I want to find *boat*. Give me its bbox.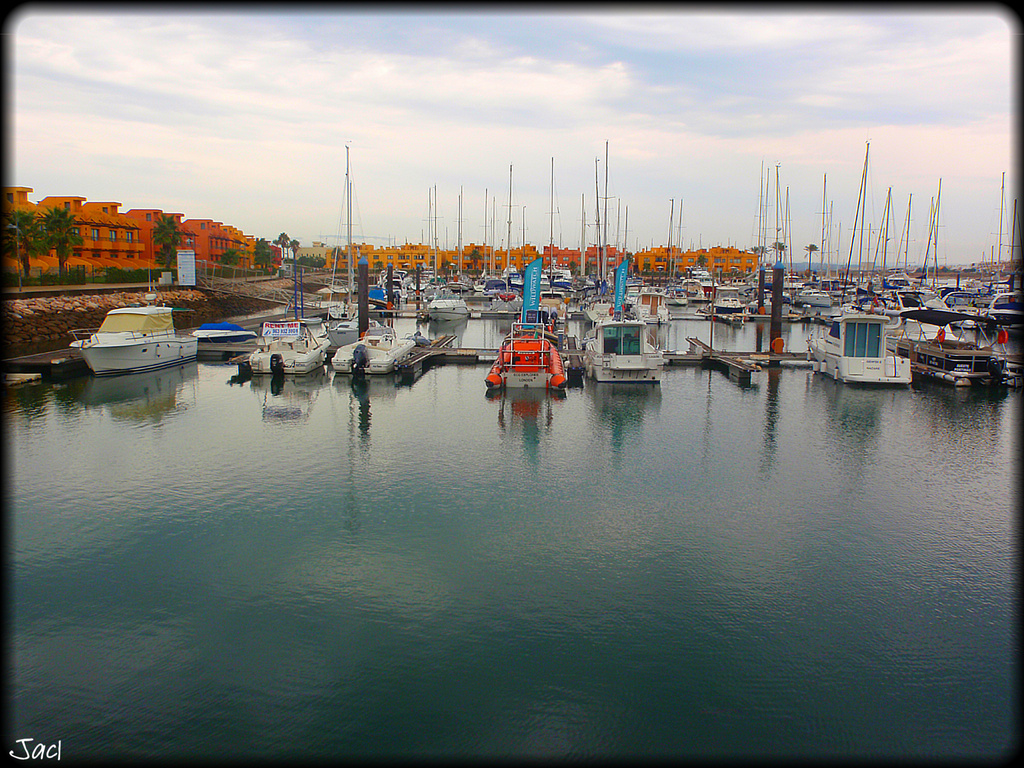
{"x1": 542, "y1": 148, "x2": 572, "y2": 308}.
